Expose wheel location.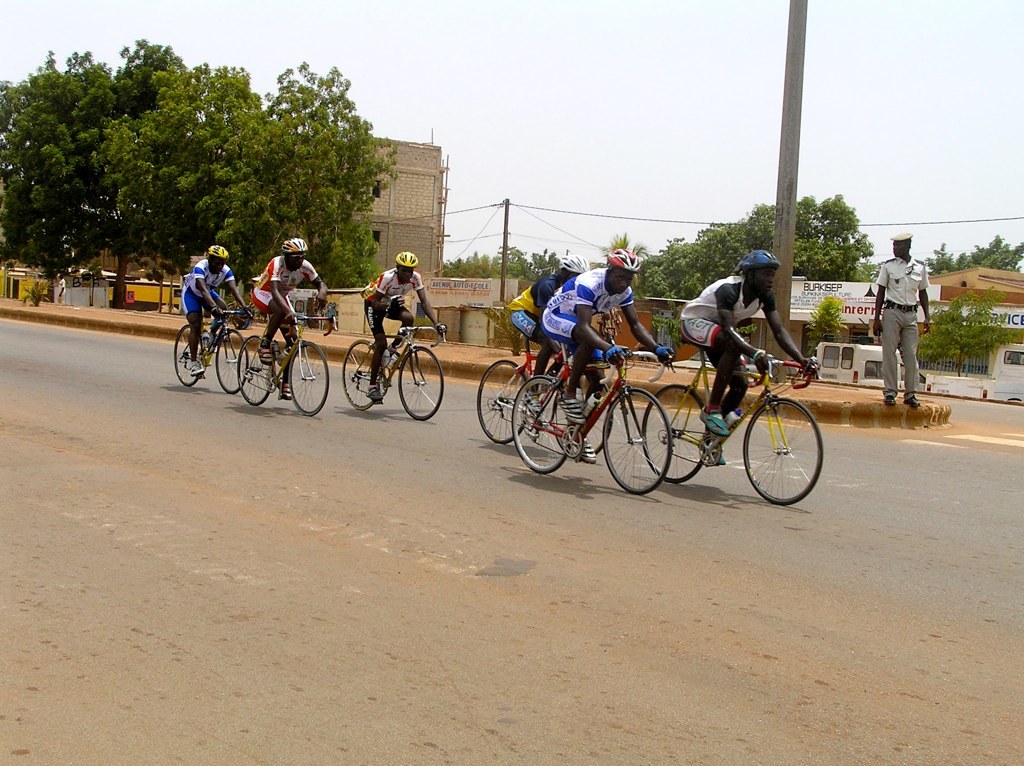
Exposed at pyautogui.locateOnScreen(236, 334, 268, 403).
